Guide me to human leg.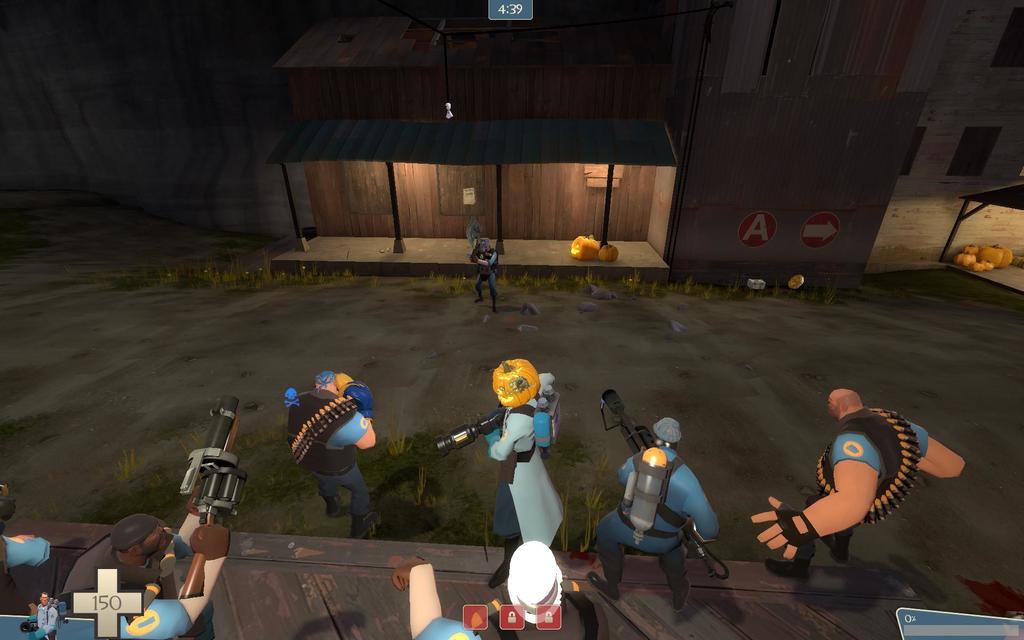
Guidance: 588:516:682:597.
